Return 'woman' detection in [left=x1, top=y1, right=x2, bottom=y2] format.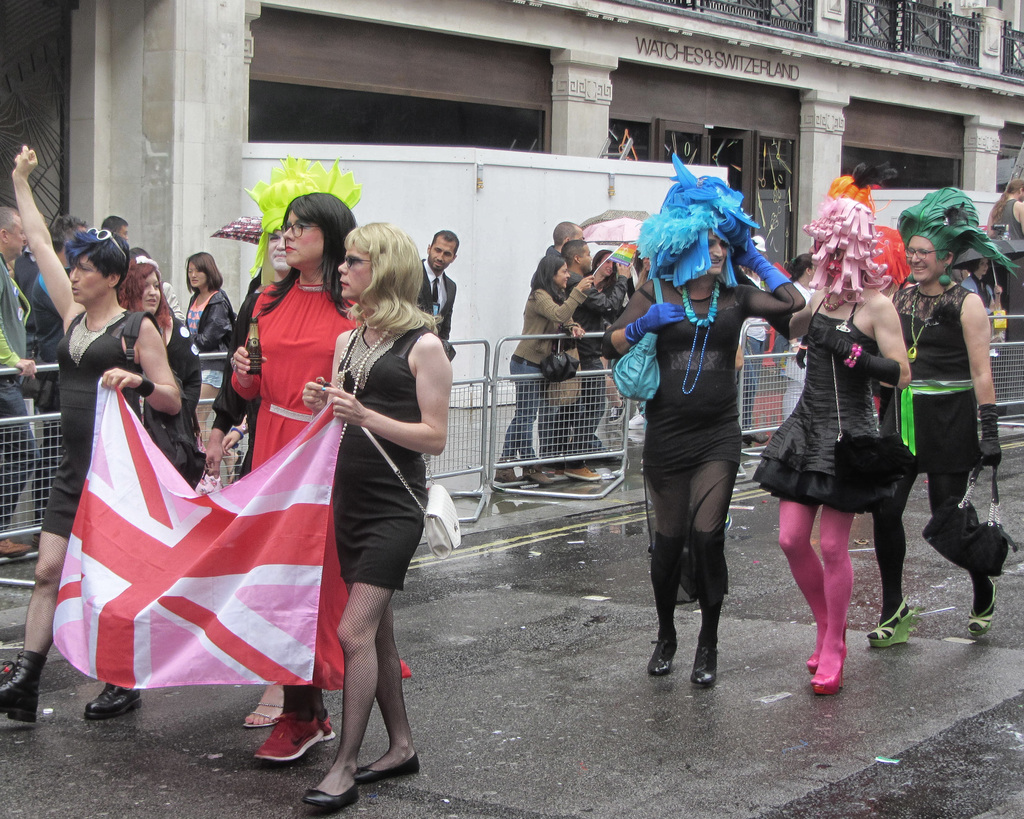
[left=182, top=253, right=239, bottom=484].
